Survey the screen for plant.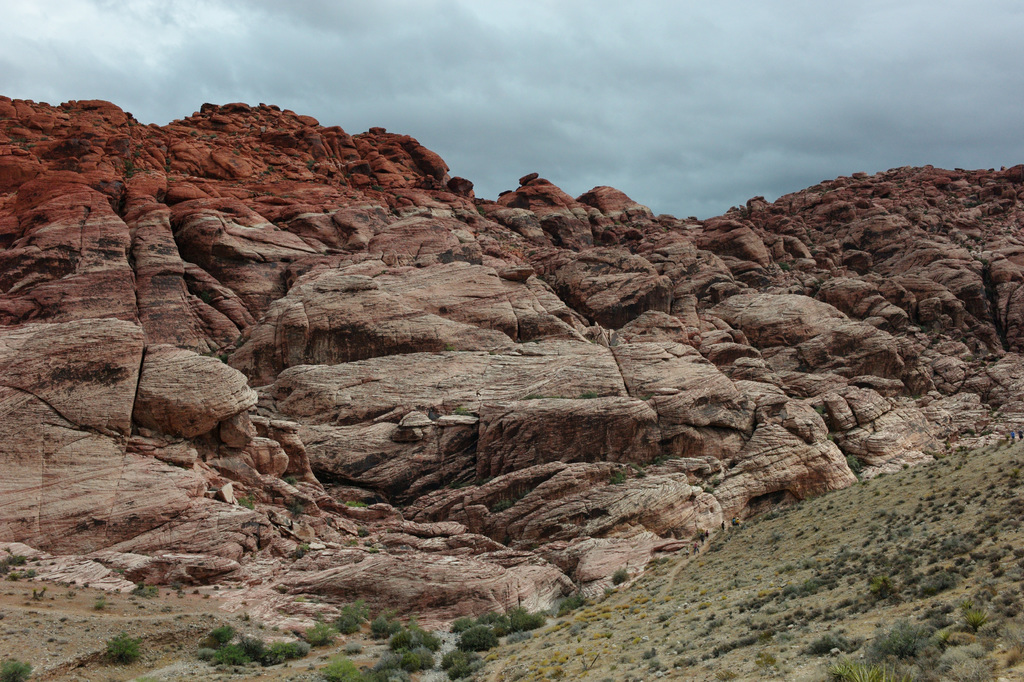
Survey found: 213,622,234,640.
